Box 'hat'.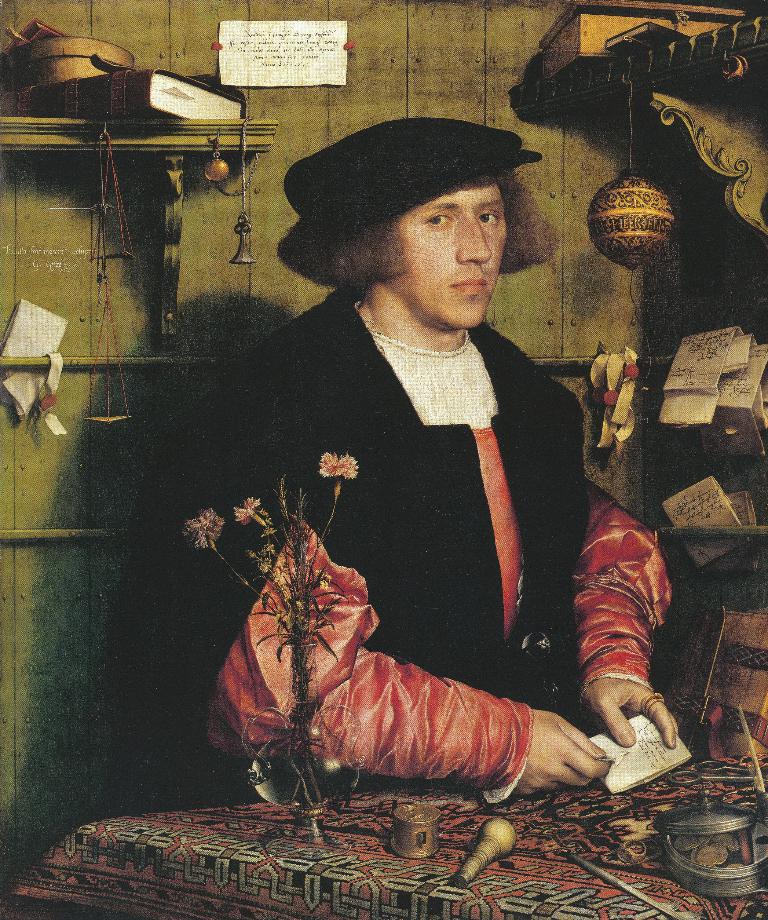
bbox(281, 120, 537, 234).
